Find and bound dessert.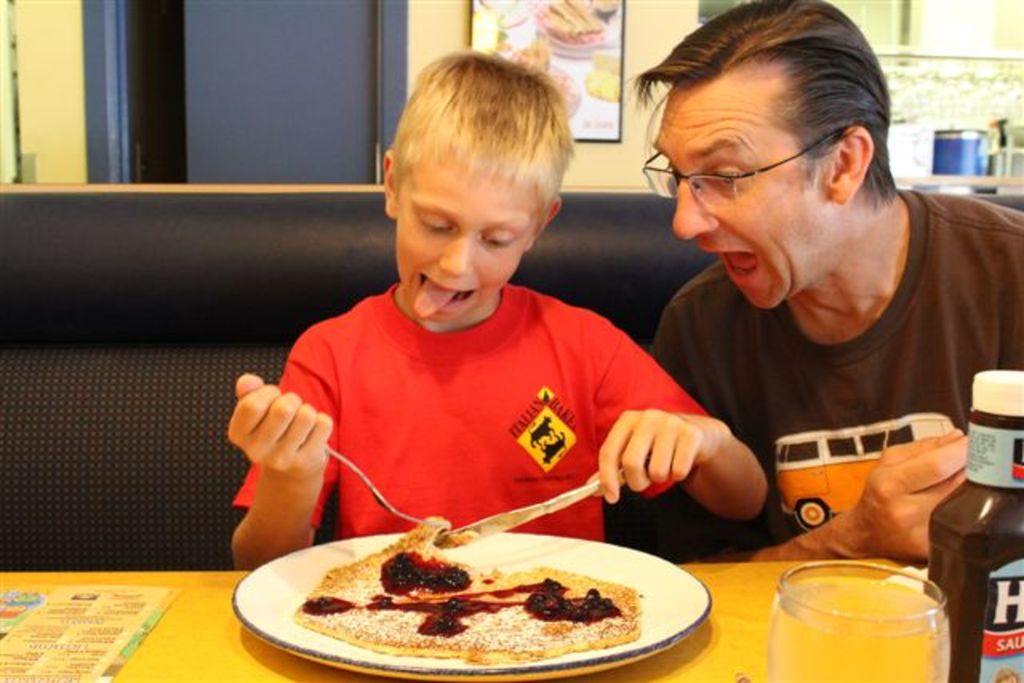
Bound: bbox(250, 542, 686, 678).
